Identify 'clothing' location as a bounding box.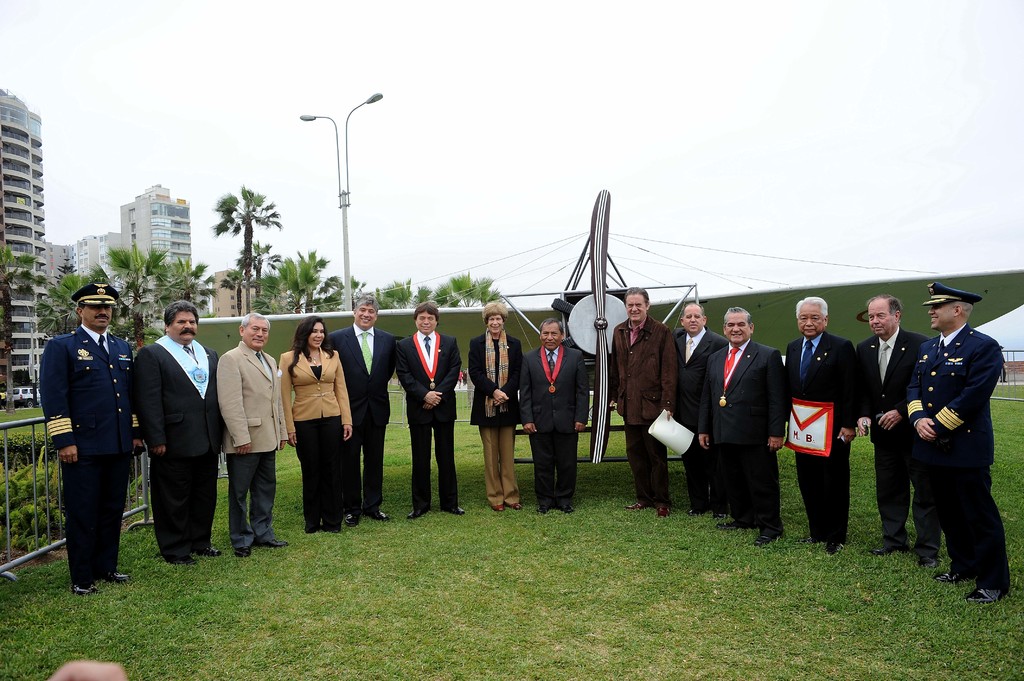
468,329,524,414.
